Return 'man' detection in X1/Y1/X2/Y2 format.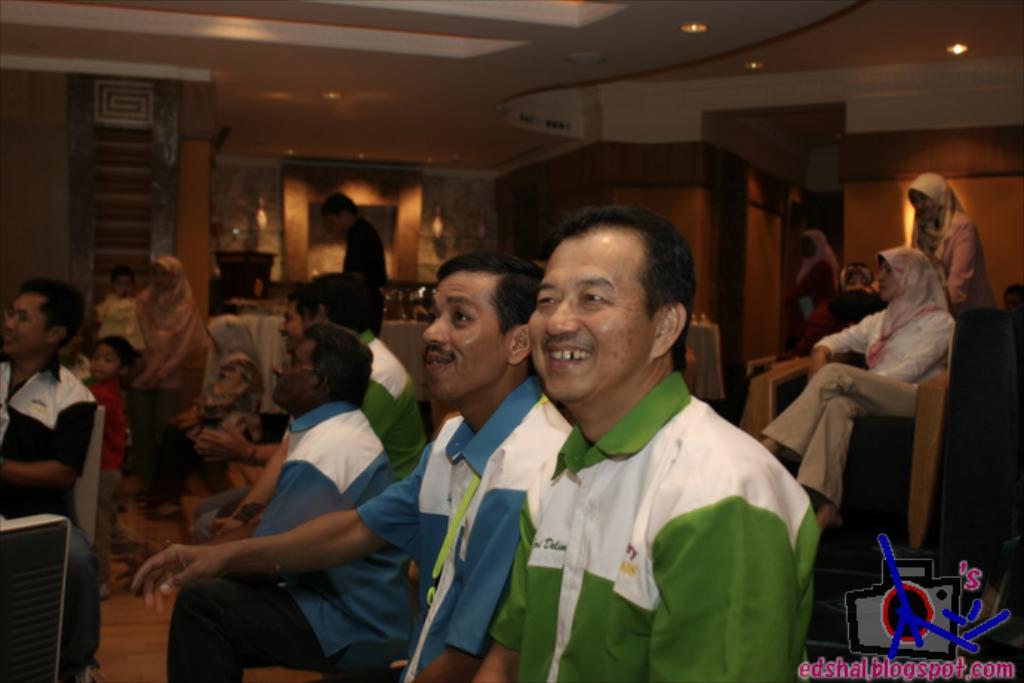
166/317/418/682.
